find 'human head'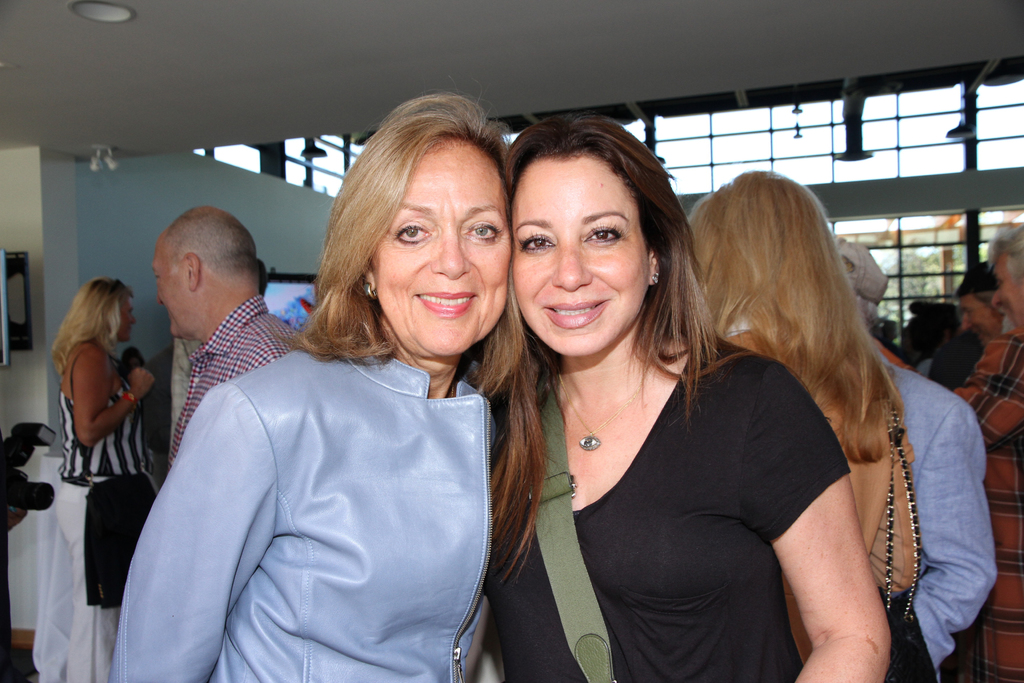
(left=324, top=93, right=511, bottom=357)
